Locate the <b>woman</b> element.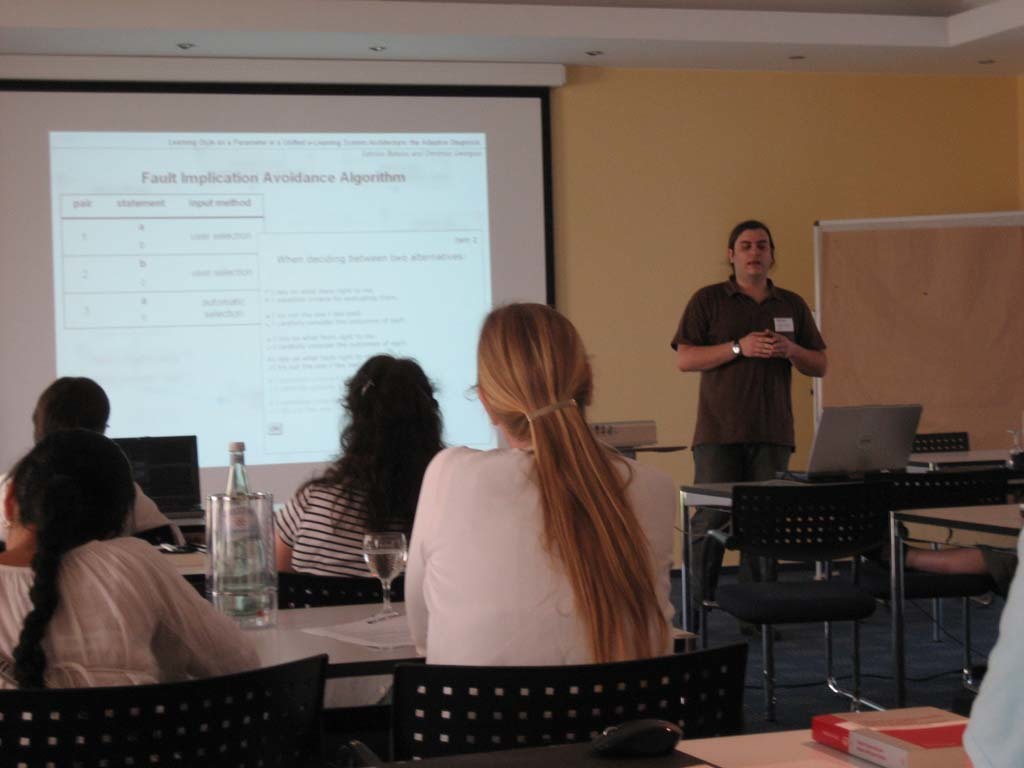
Element bbox: left=275, top=342, right=461, bottom=590.
